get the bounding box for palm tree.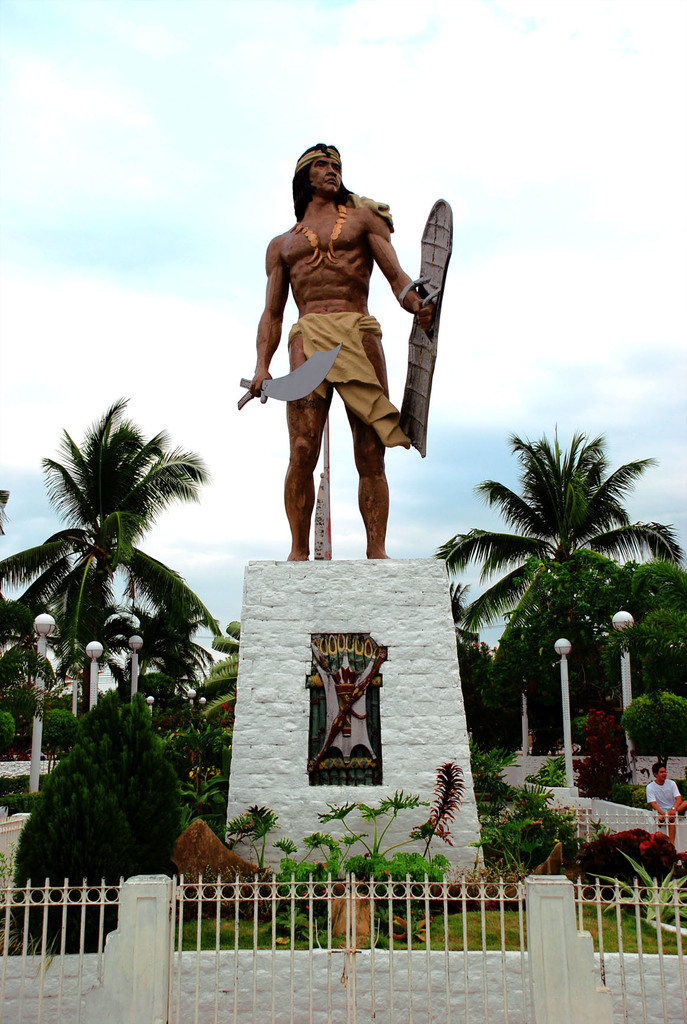
crop(475, 442, 643, 776).
